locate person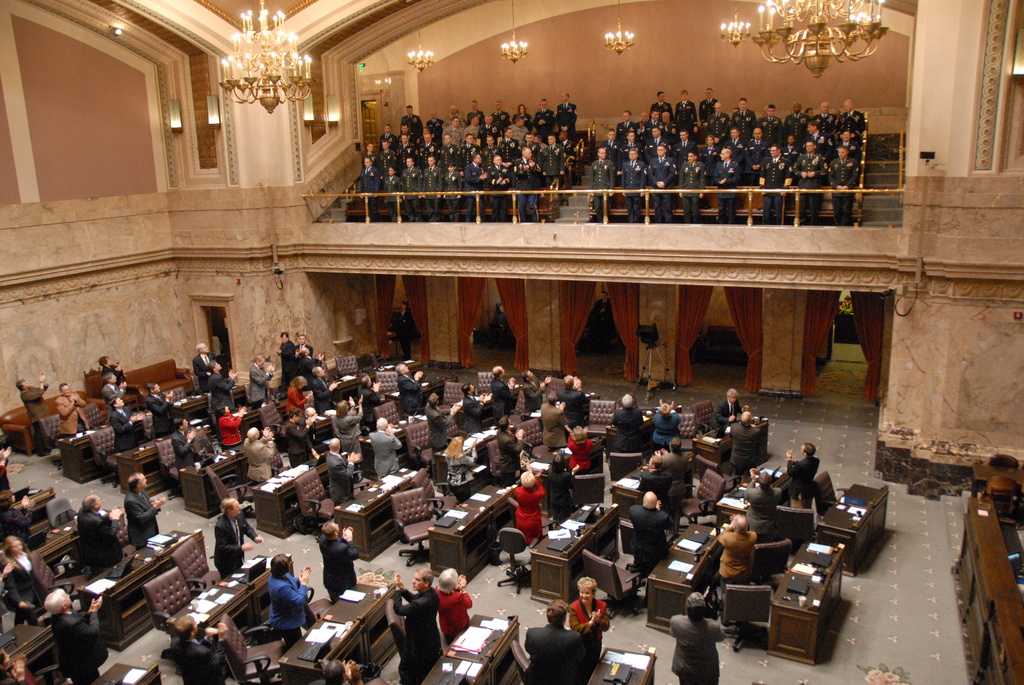
<box>332,392,362,459</box>
